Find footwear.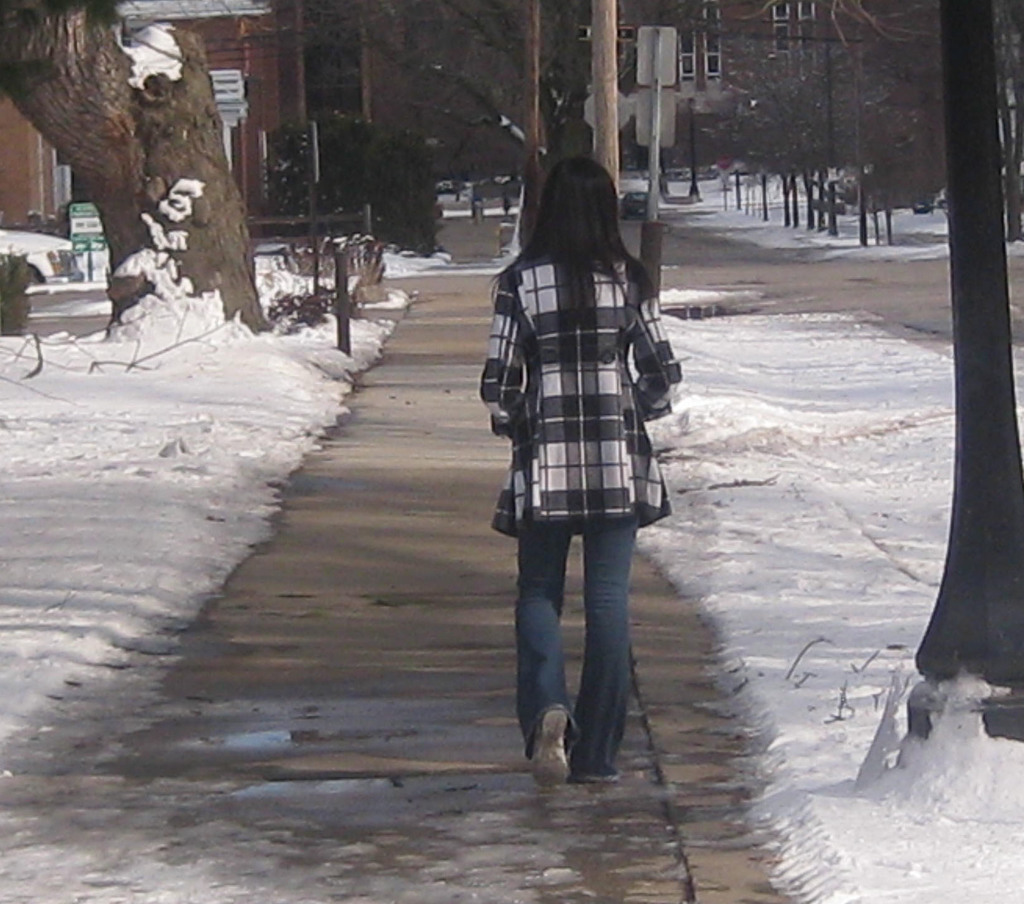
l=527, t=703, r=632, b=782.
